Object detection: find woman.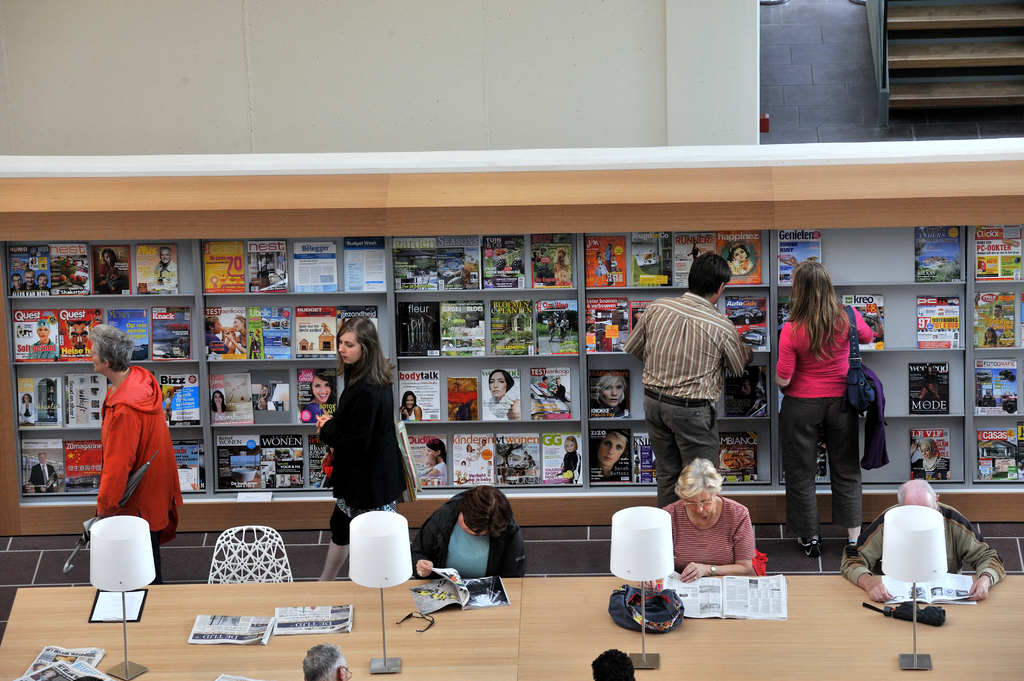
box(213, 387, 226, 410).
